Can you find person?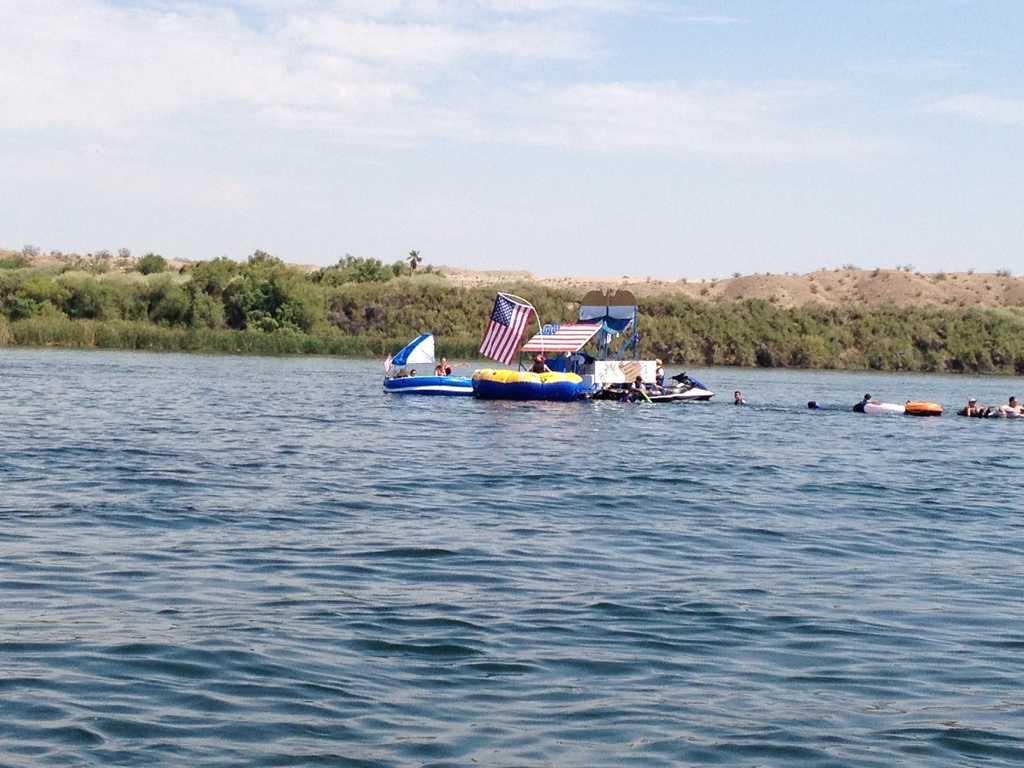
Yes, bounding box: detection(1001, 397, 1023, 413).
